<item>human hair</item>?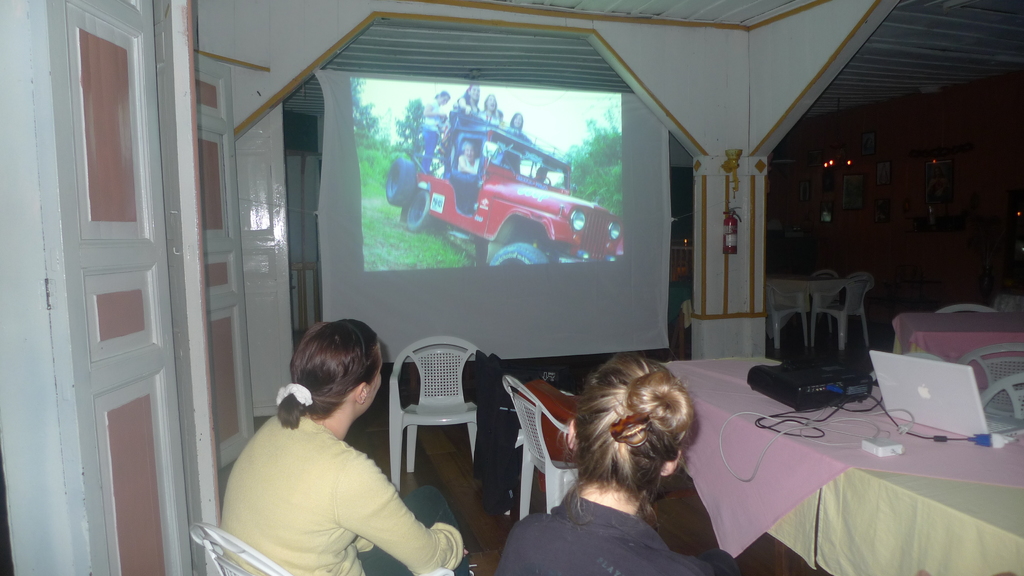
(left=435, top=88, right=449, bottom=102)
